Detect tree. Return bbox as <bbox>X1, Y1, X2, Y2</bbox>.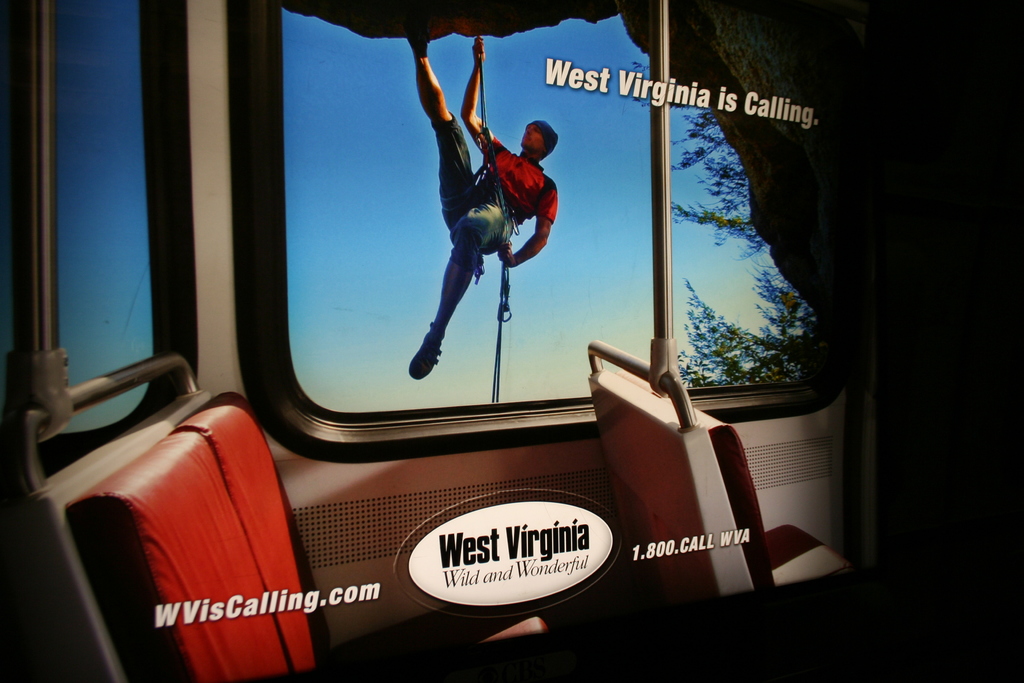
<bbox>633, 58, 820, 386</bbox>.
